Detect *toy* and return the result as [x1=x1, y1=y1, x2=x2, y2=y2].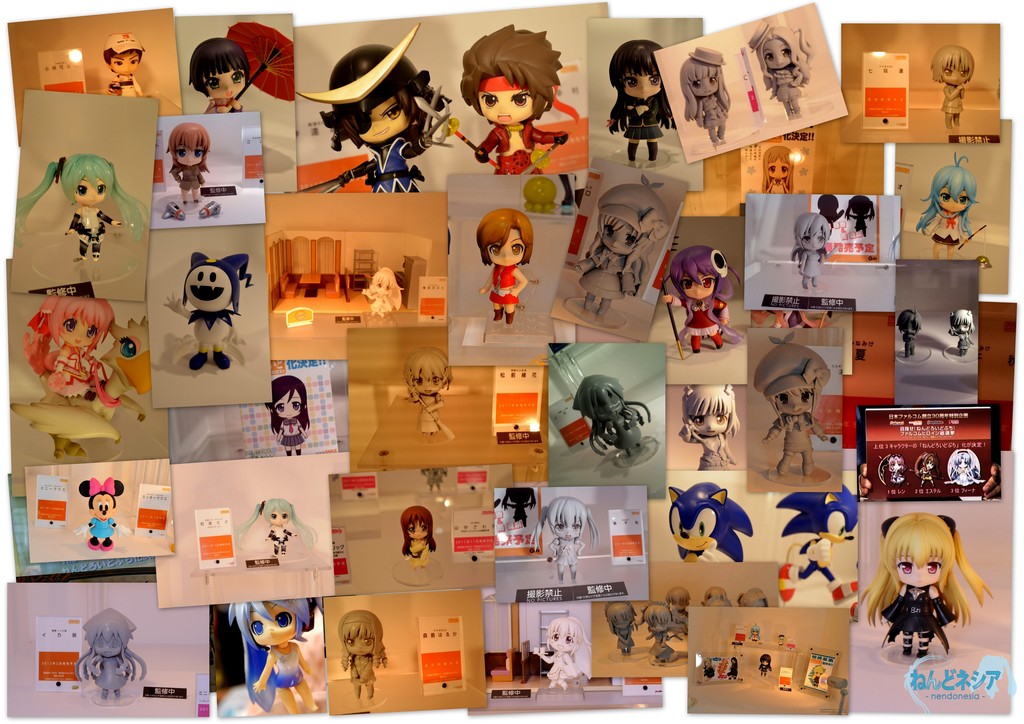
[x1=665, y1=587, x2=694, y2=627].
